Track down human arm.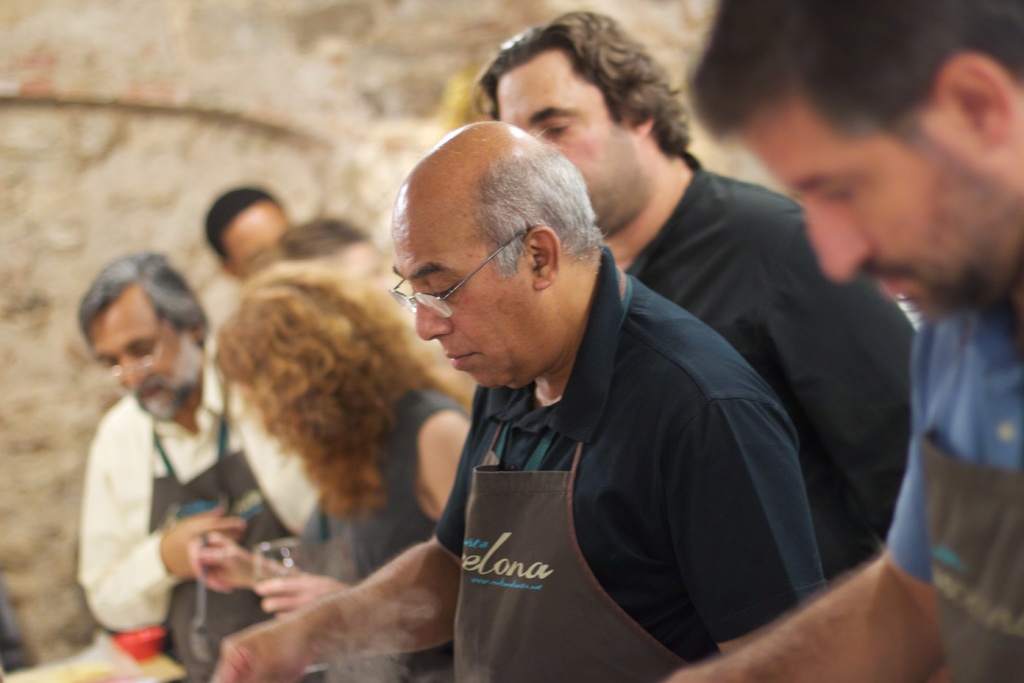
Tracked to l=172, t=538, r=301, b=598.
